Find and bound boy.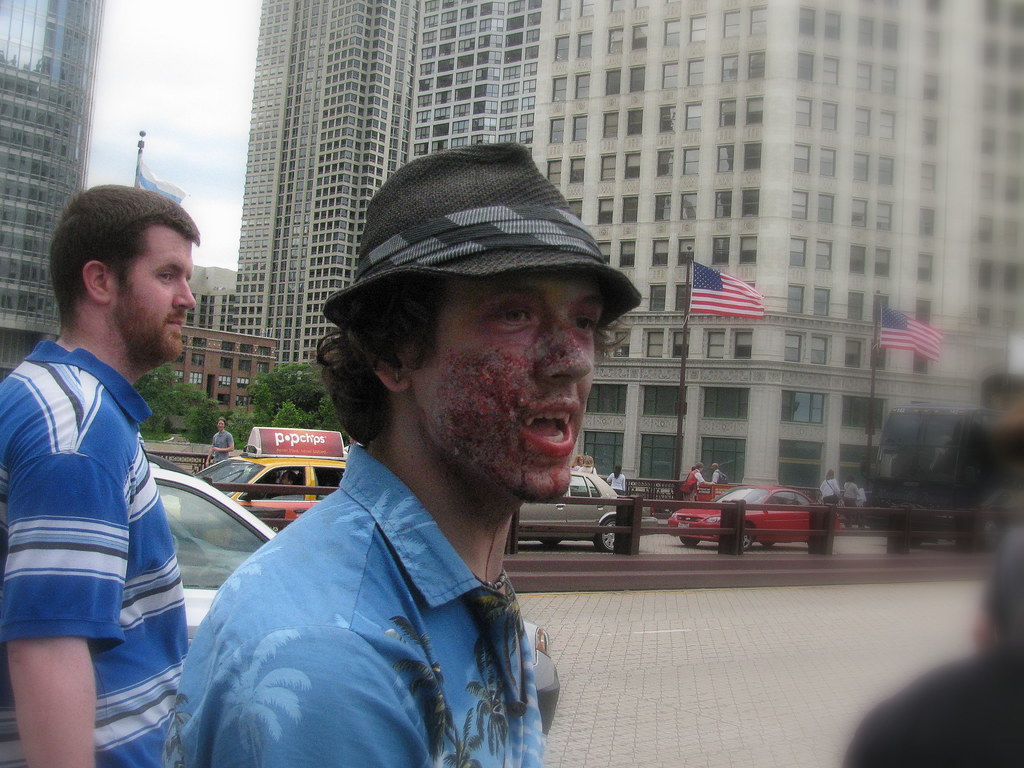
Bound: detection(0, 174, 196, 767).
